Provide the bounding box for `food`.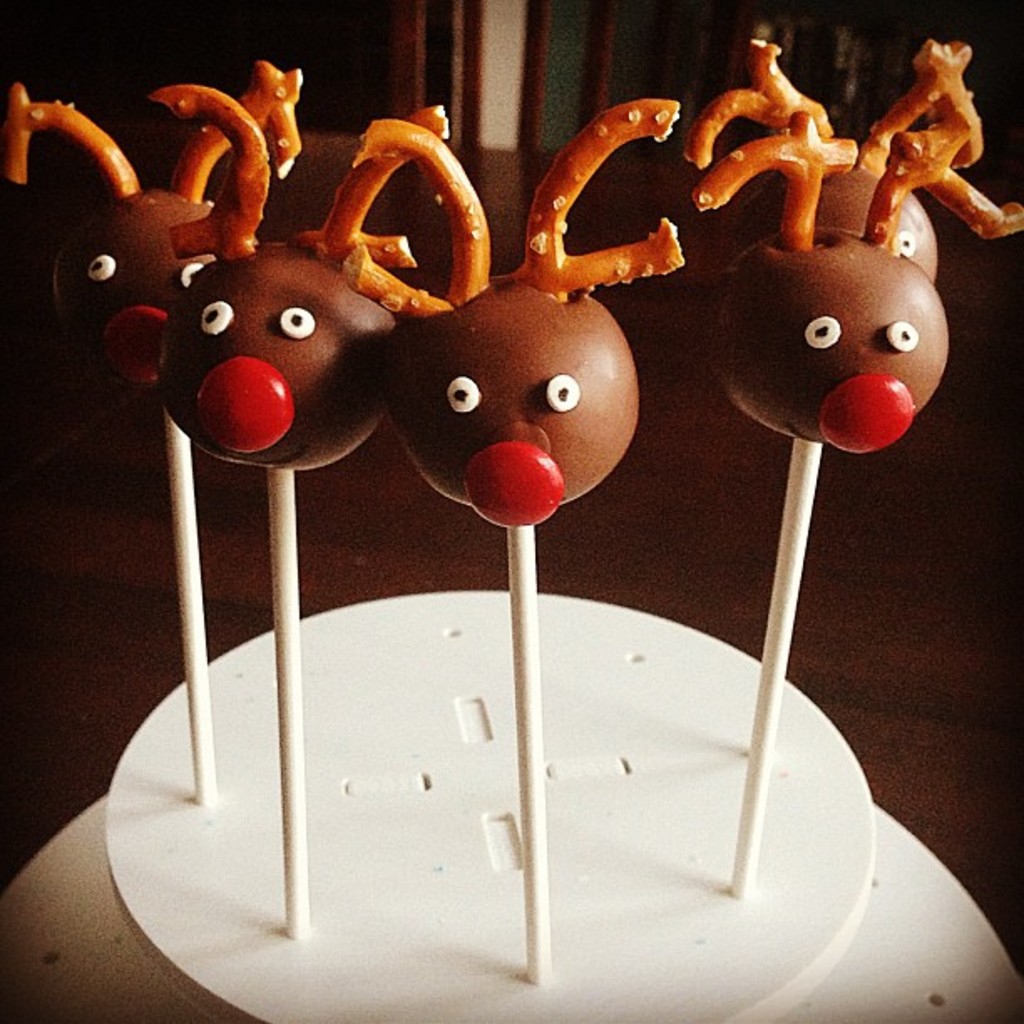
x1=376, y1=97, x2=678, y2=530.
